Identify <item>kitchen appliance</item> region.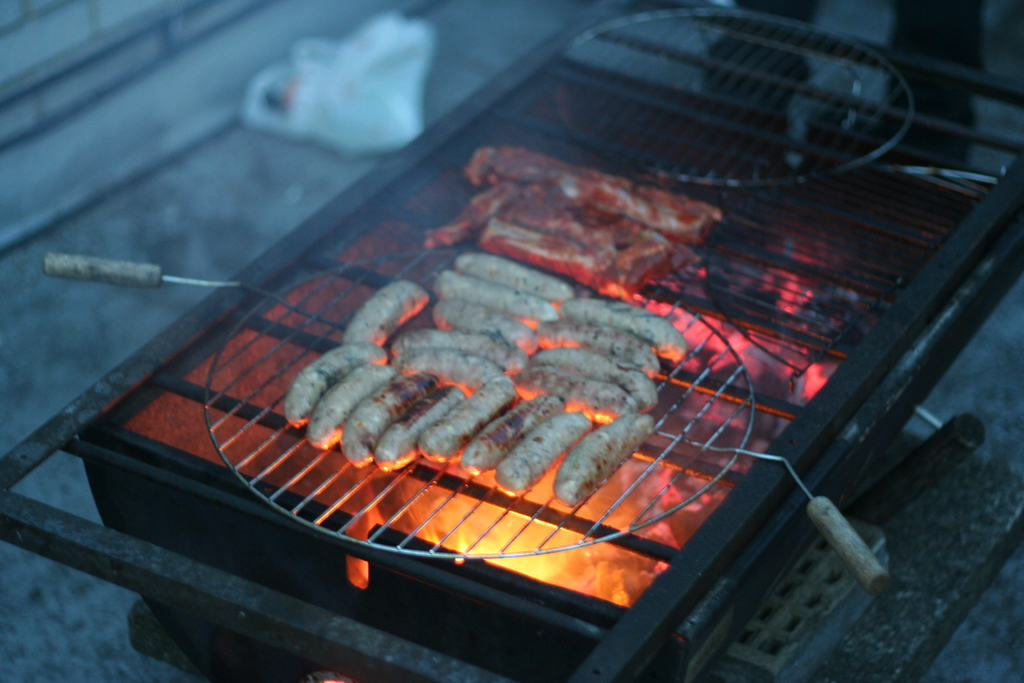
Region: detection(551, 11, 920, 196).
